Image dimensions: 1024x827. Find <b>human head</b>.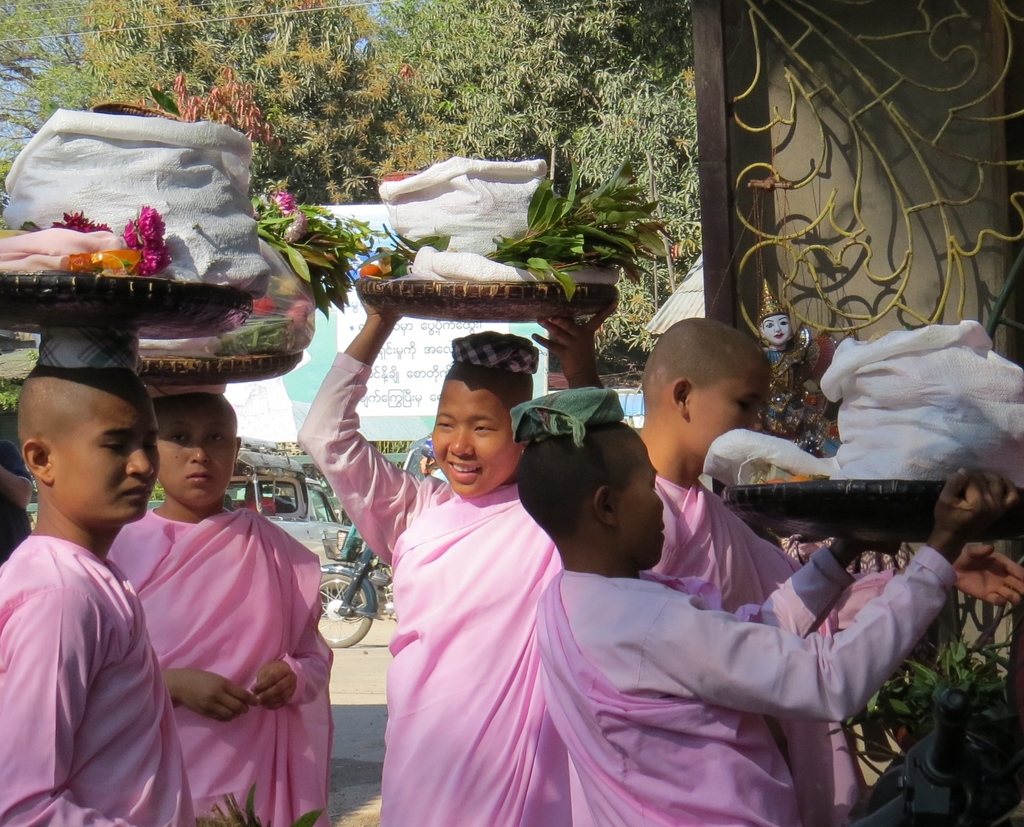
(430, 359, 536, 501).
